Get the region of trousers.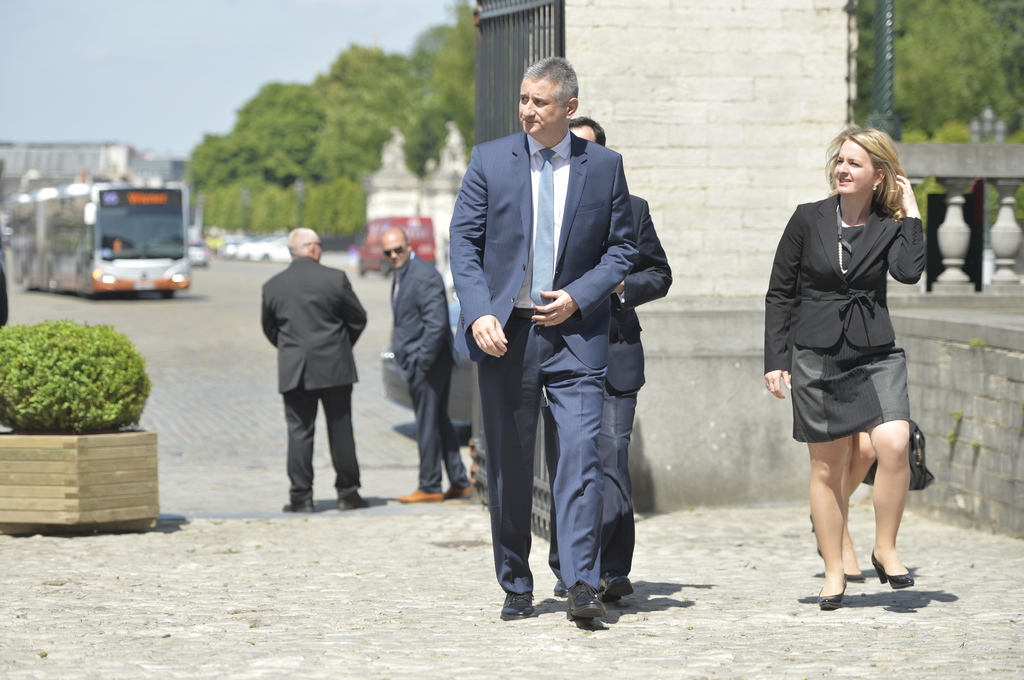
x1=407, y1=357, x2=473, y2=492.
